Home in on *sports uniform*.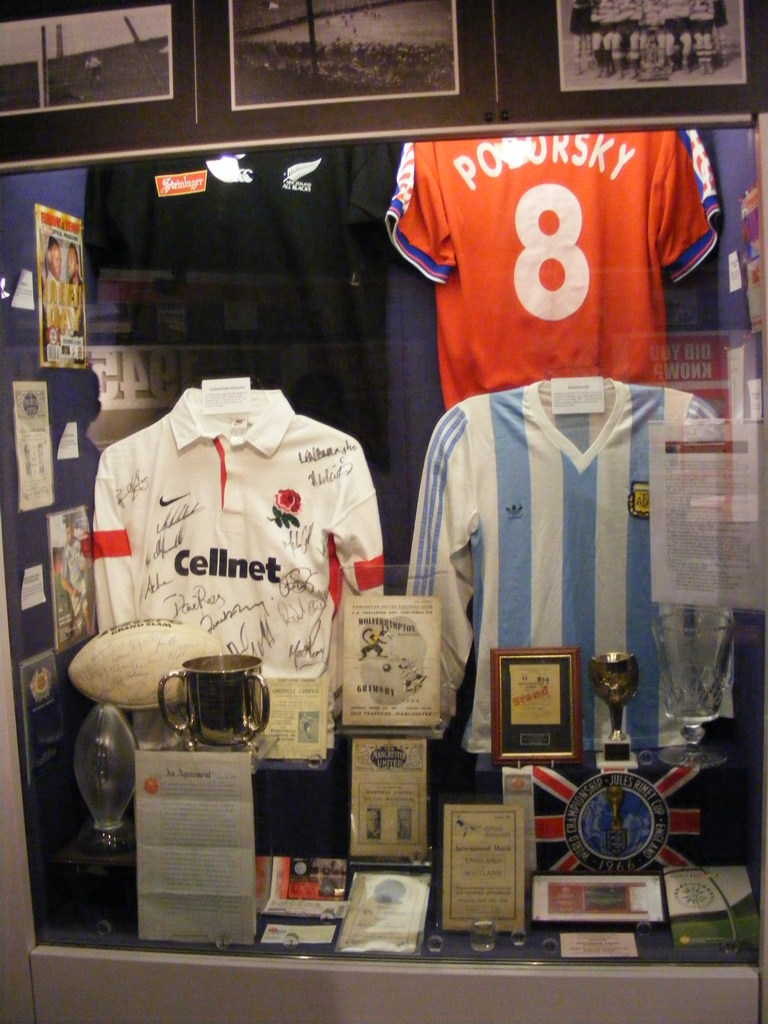
Homed in at {"left": 403, "top": 386, "right": 767, "bottom": 762}.
